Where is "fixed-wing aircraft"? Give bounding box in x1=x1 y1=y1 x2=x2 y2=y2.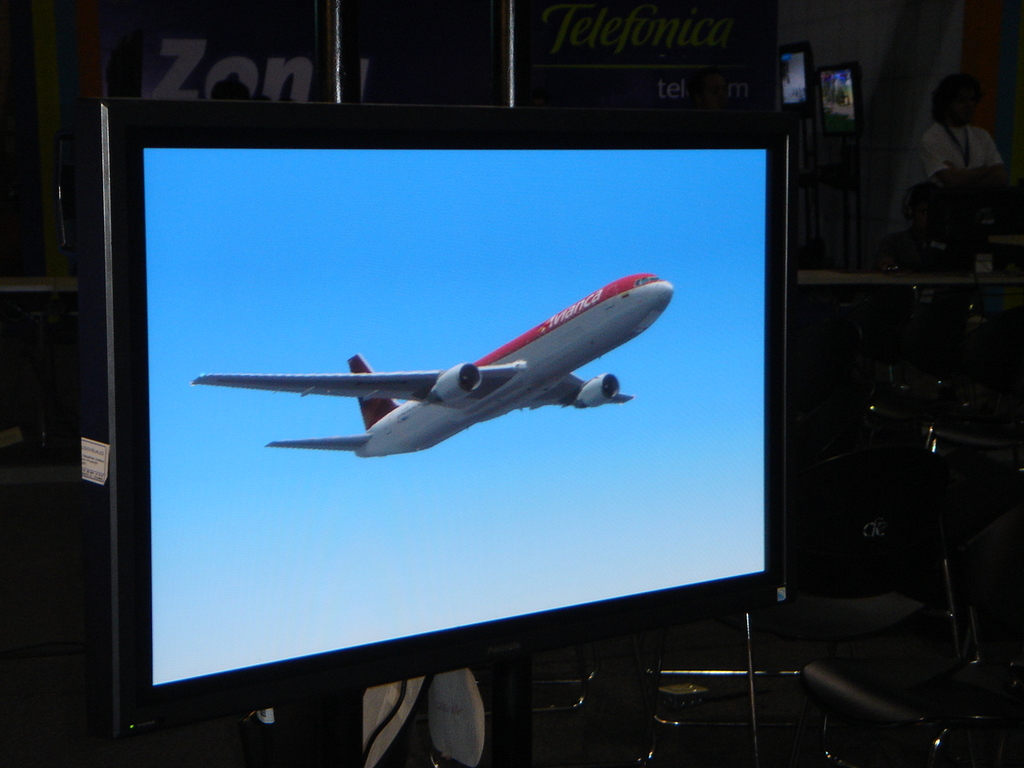
x1=197 y1=274 x2=677 y2=460.
